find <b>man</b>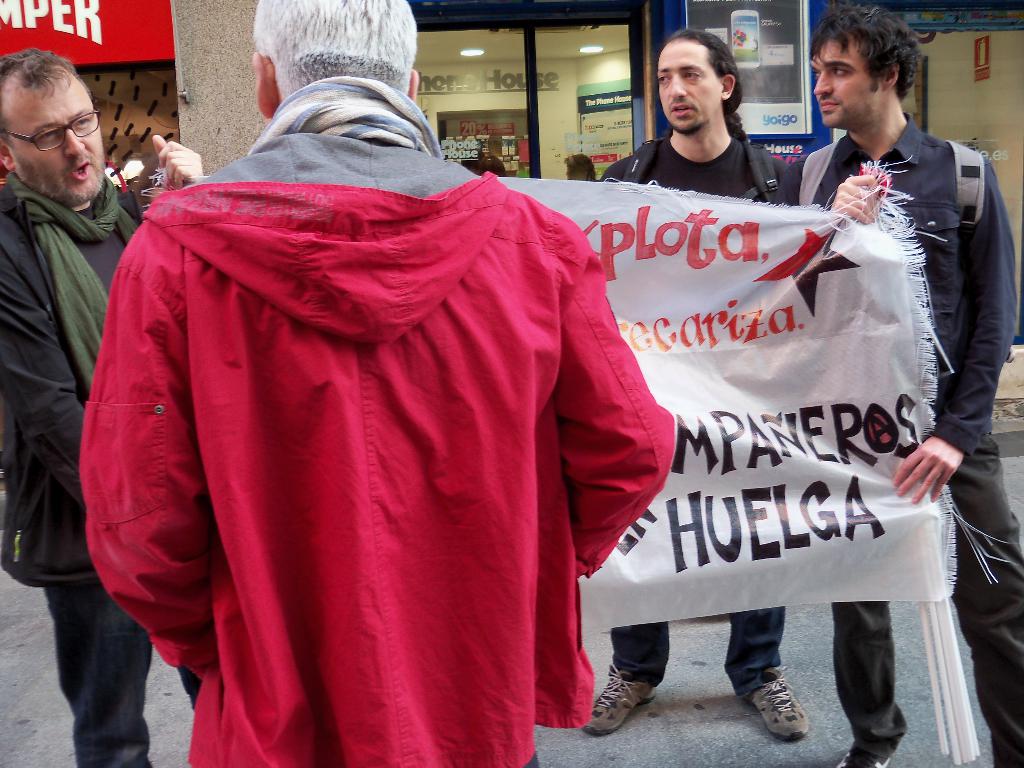
bbox(779, 0, 1022, 767)
